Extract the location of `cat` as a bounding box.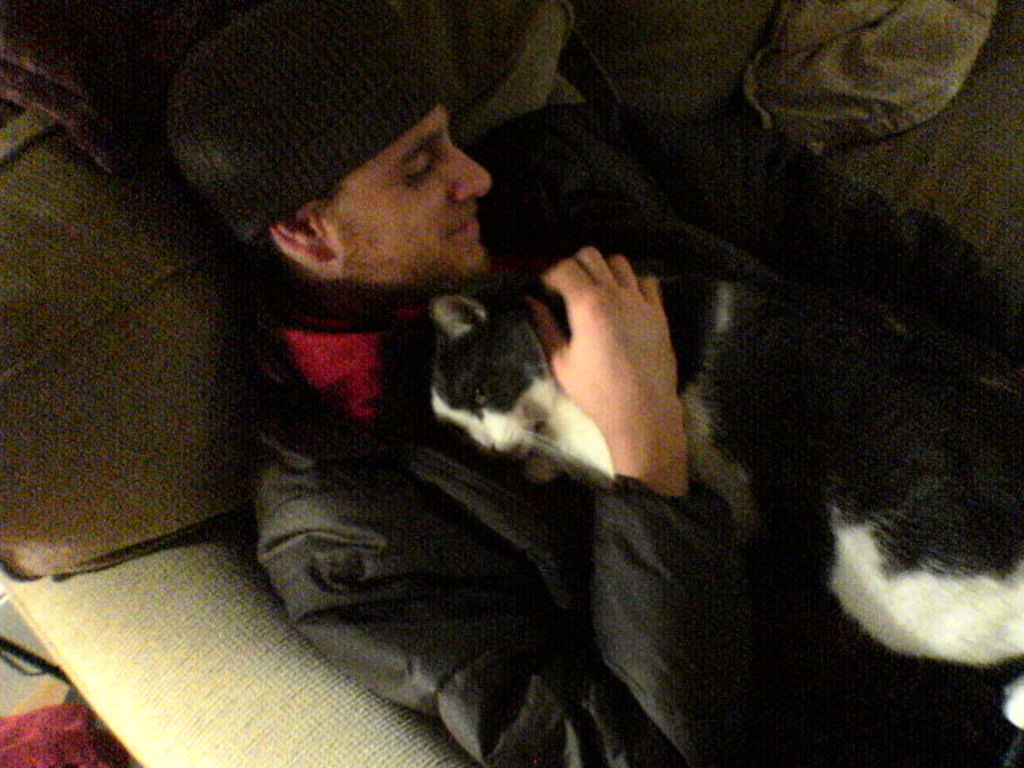
[x1=416, y1=283, x2=1022, y2=731].
